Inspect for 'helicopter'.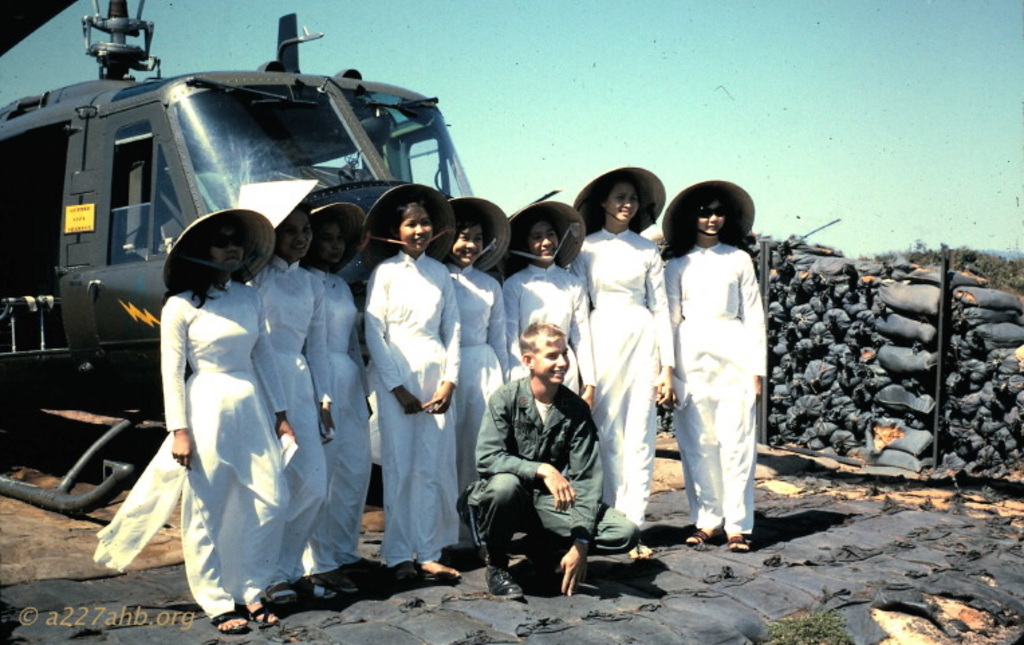
Inspection: [0,0,537,528].
